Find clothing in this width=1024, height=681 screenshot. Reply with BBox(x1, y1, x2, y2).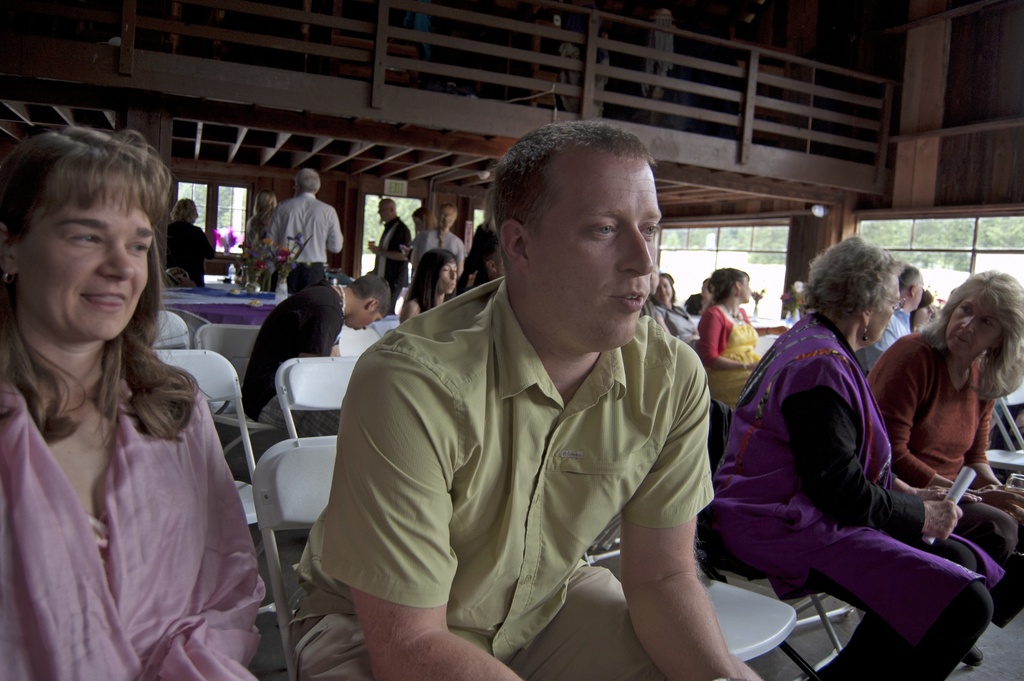
BBox(6, 243, 259, 677).
